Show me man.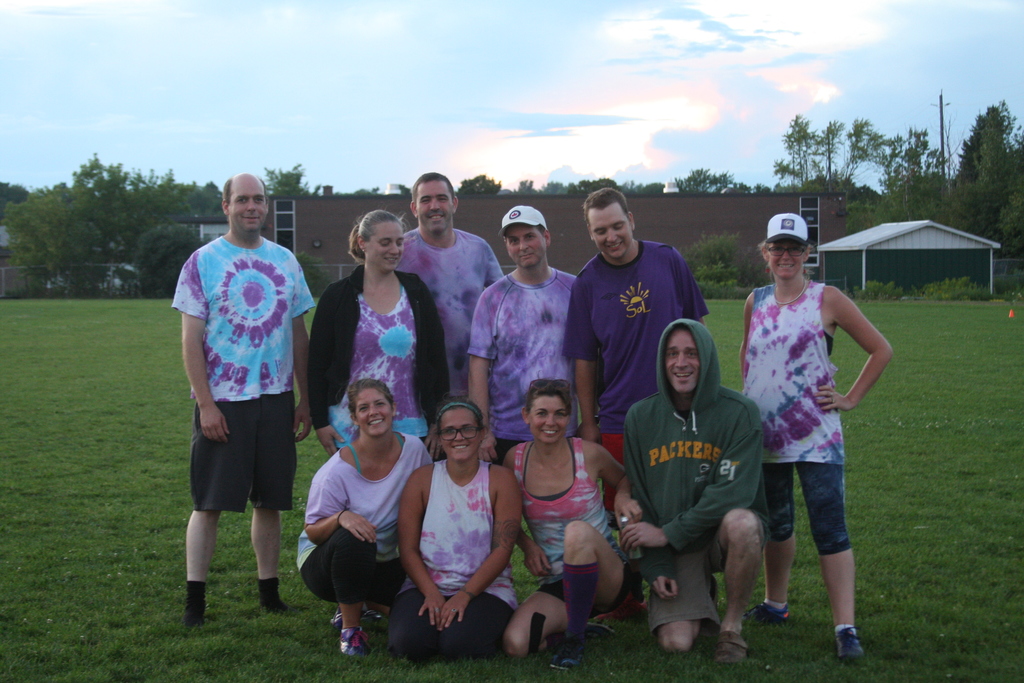
man is here: x1=574, y1=176, x2=714, y2=444.
